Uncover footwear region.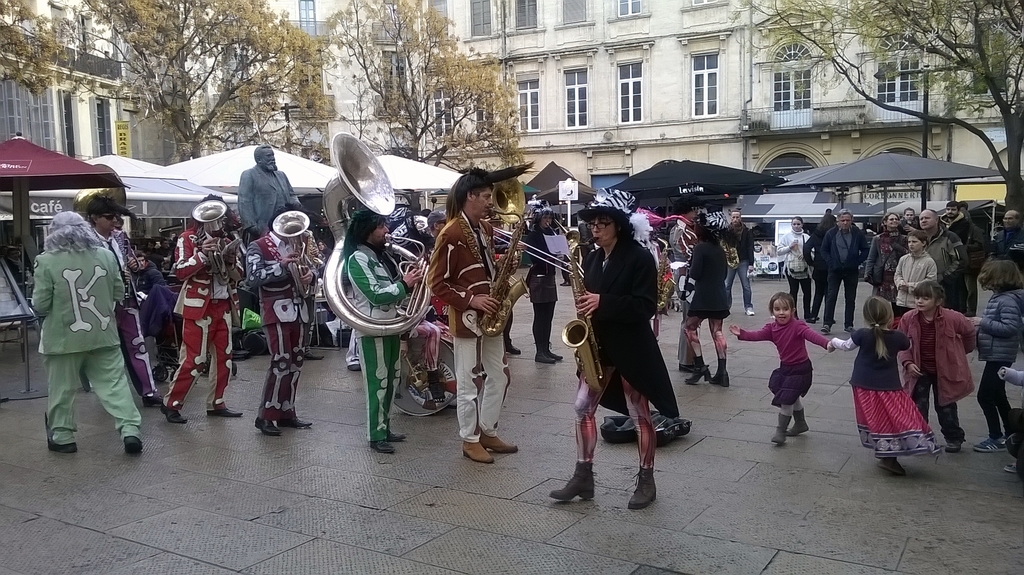
Uncovered: <bbox>44, 429, 82, 453</bbox>.
